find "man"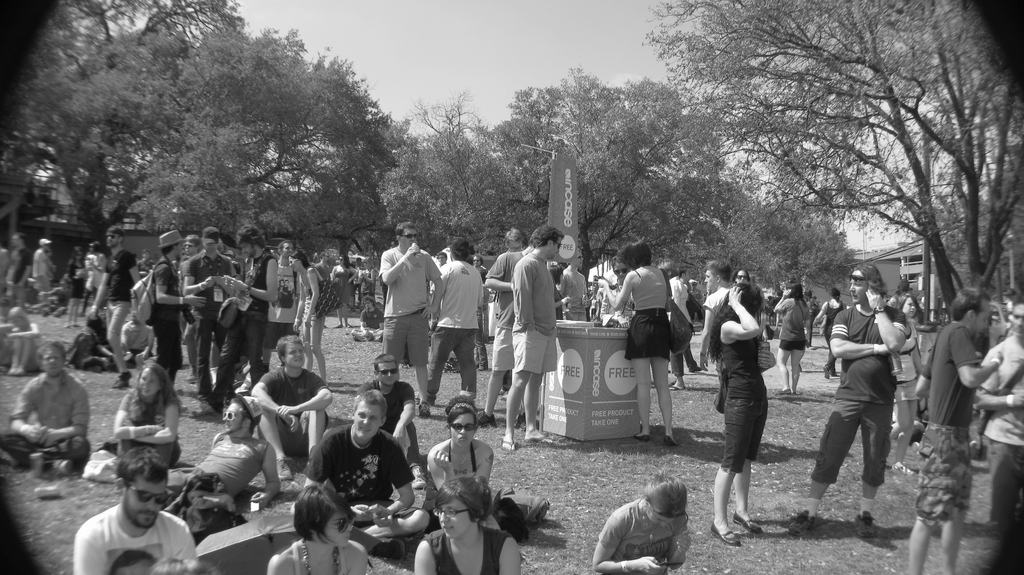
970, 292, 1023, 574
